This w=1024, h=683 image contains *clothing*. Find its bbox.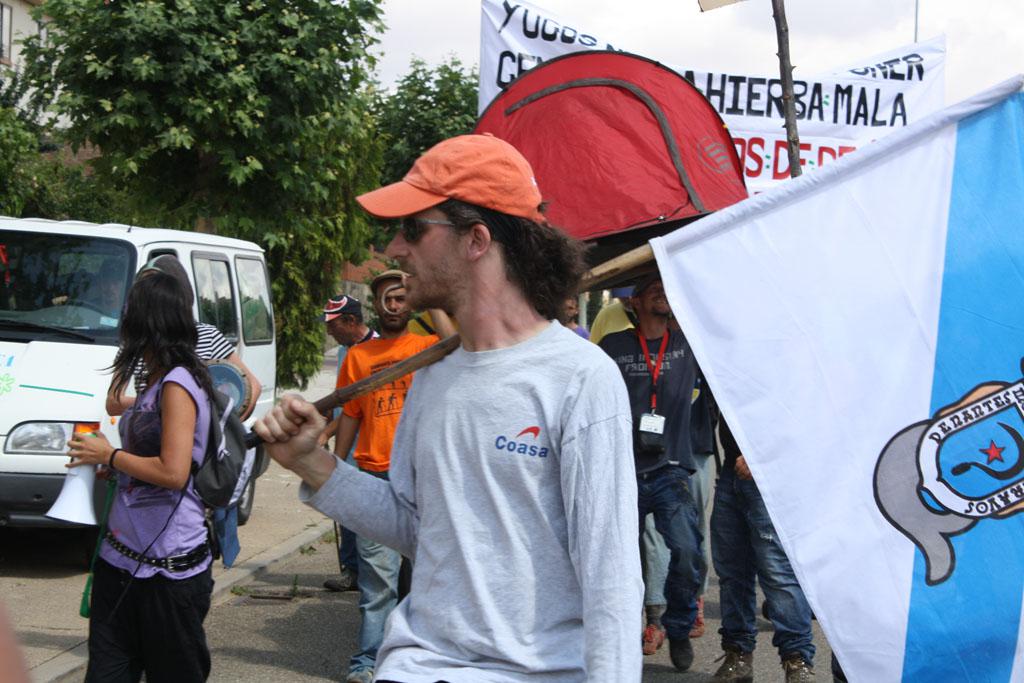
573,318,590,343.
